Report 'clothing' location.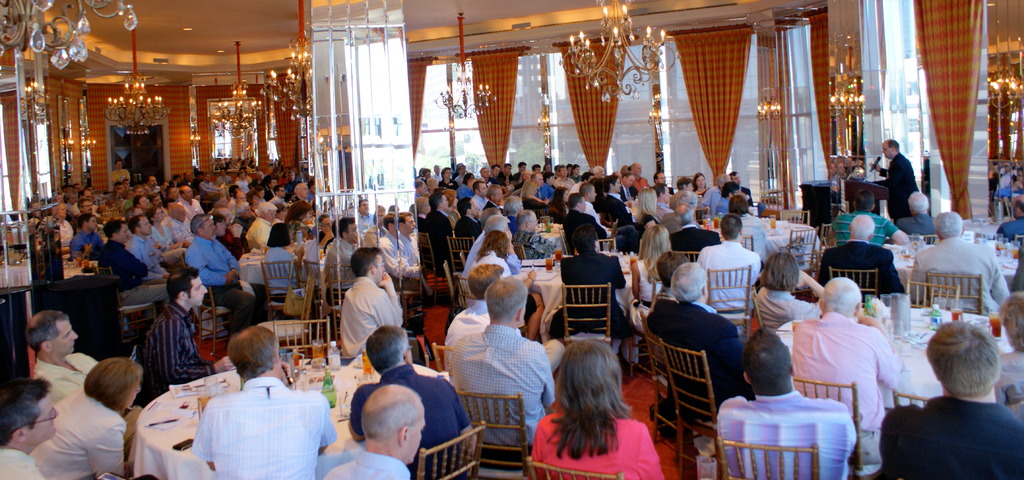
Report: Rect(339, 272, 407, 374).
